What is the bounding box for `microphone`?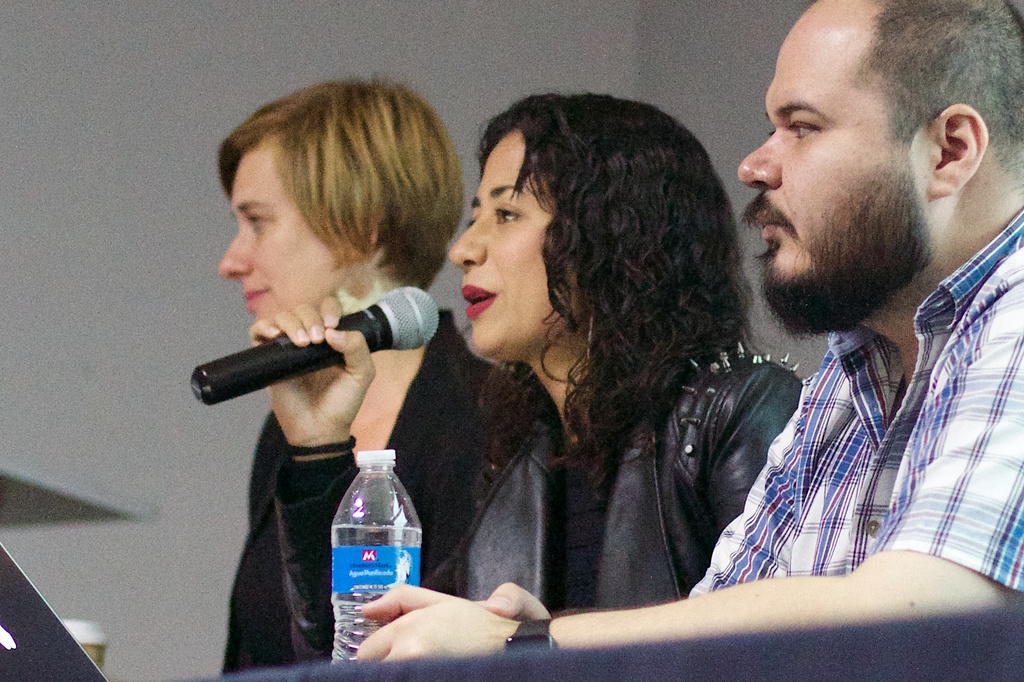
(x1=168, y1=291, x2=452, y2=409).
